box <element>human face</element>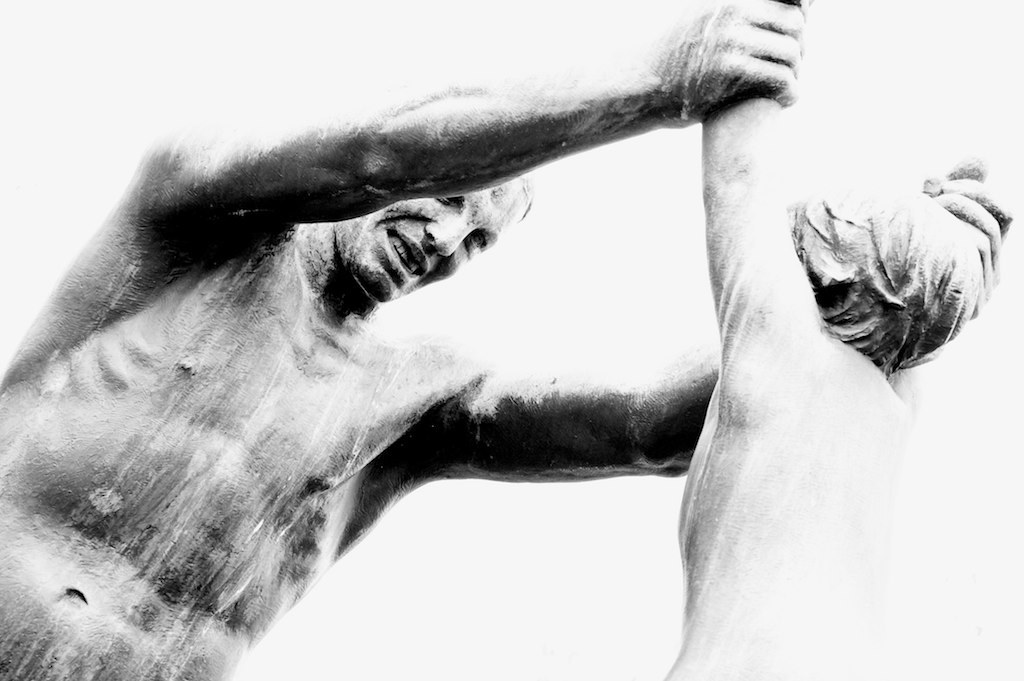
<box>309,169,524,310</box>
